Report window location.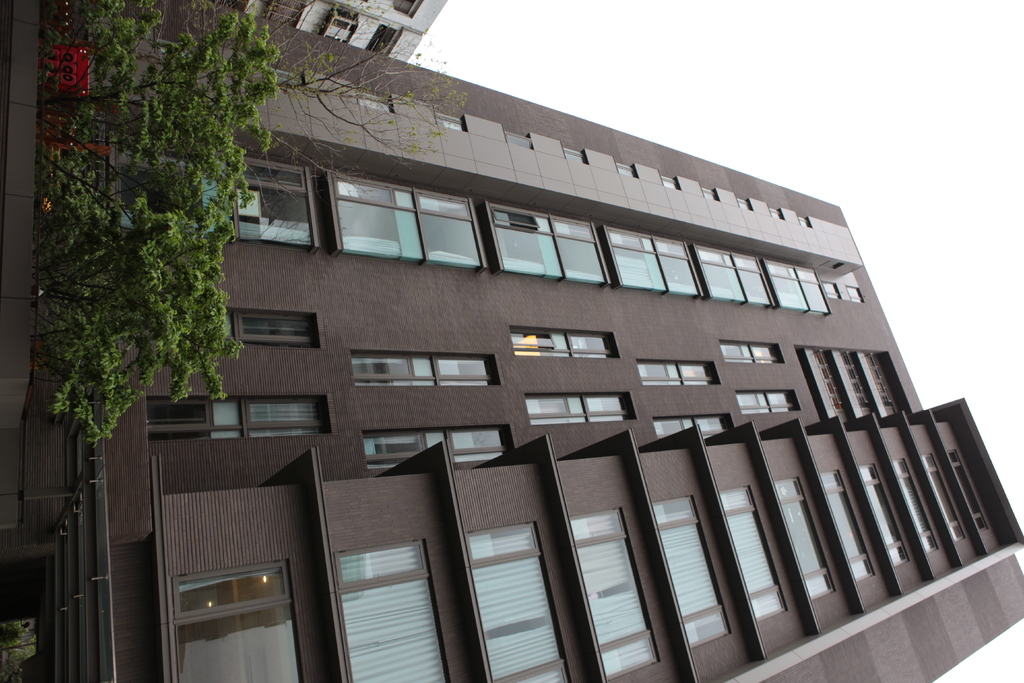
Report: <region>721, 488, 783, 620</region>.
